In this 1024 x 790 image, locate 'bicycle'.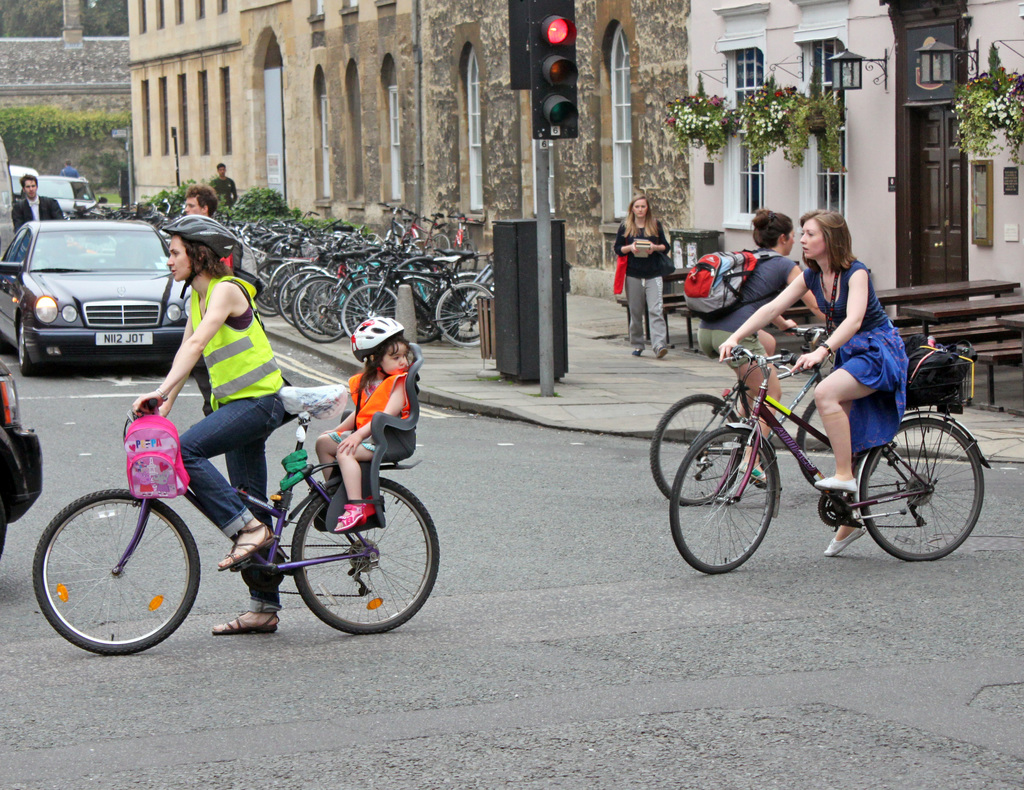
Bounding box: (648, 324, 836, 509).
